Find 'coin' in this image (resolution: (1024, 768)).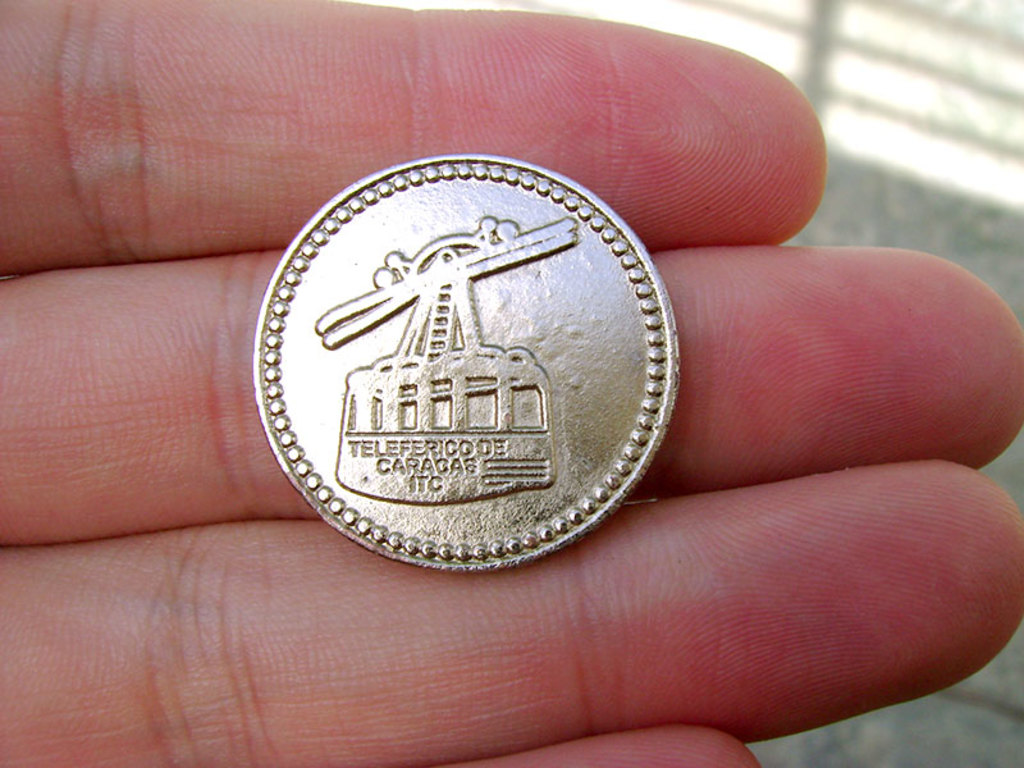
bbox(251, 145, 684, 575).
